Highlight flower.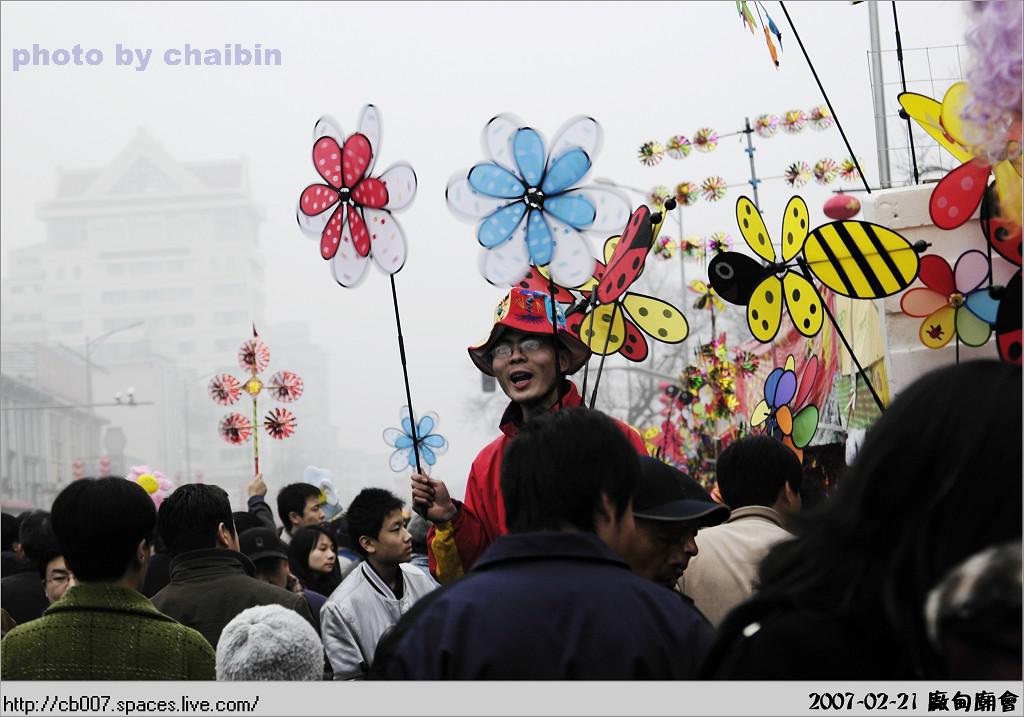
Highlighted region: detection(121, 464, 172, 510).
